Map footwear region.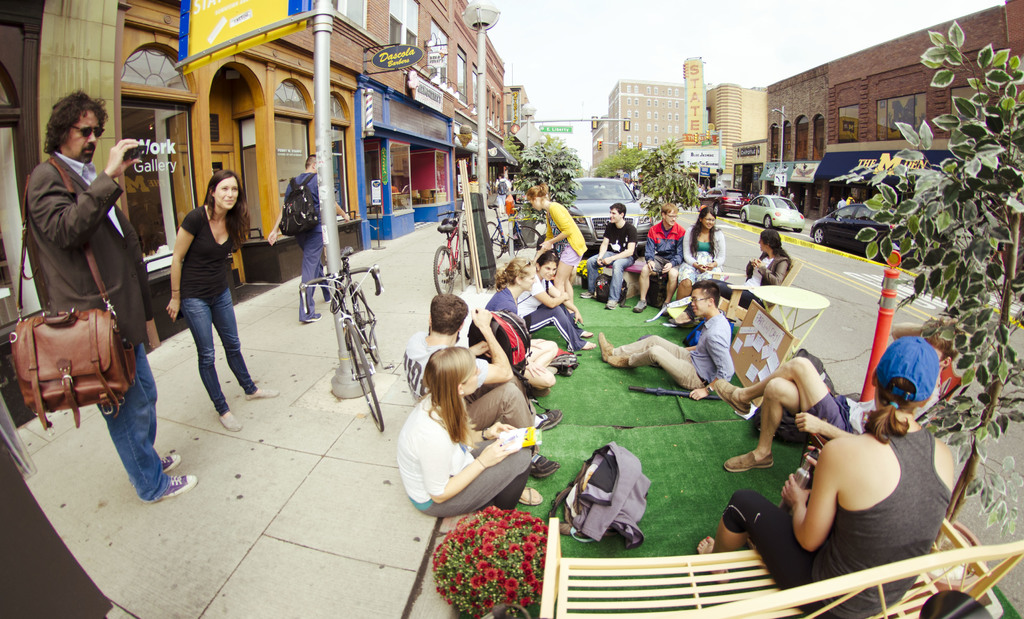
Mapped to 513:486:547:502.
